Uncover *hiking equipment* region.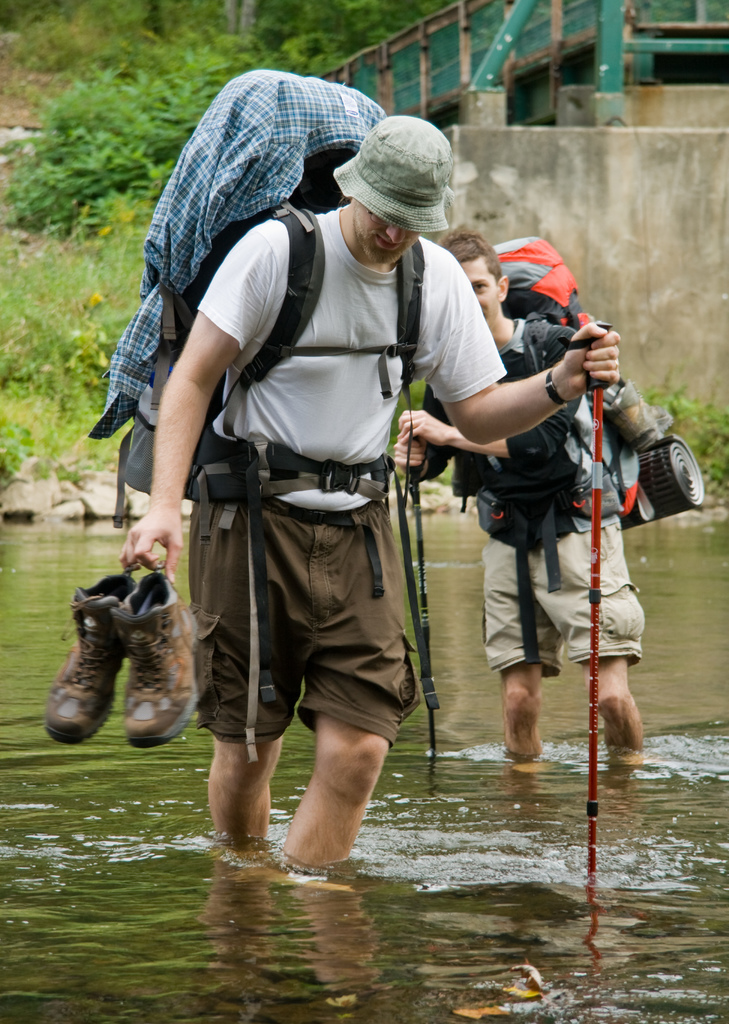
Uncovered: bbox=(102, 64, 399, 760).
